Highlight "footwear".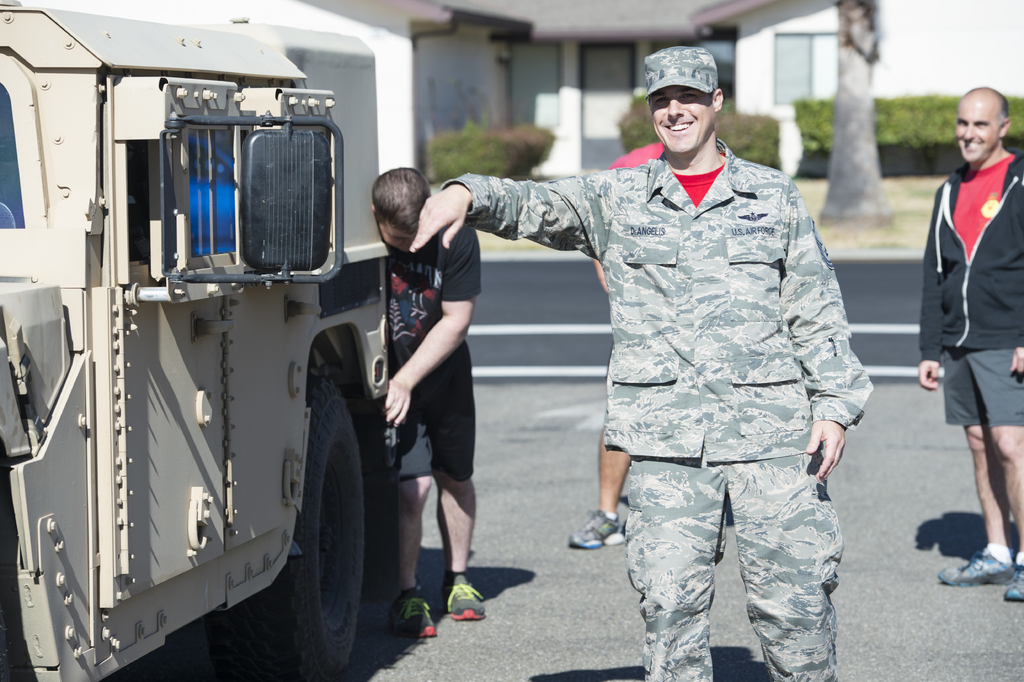
Highlighted region: region(566, 508, 630, 561).
